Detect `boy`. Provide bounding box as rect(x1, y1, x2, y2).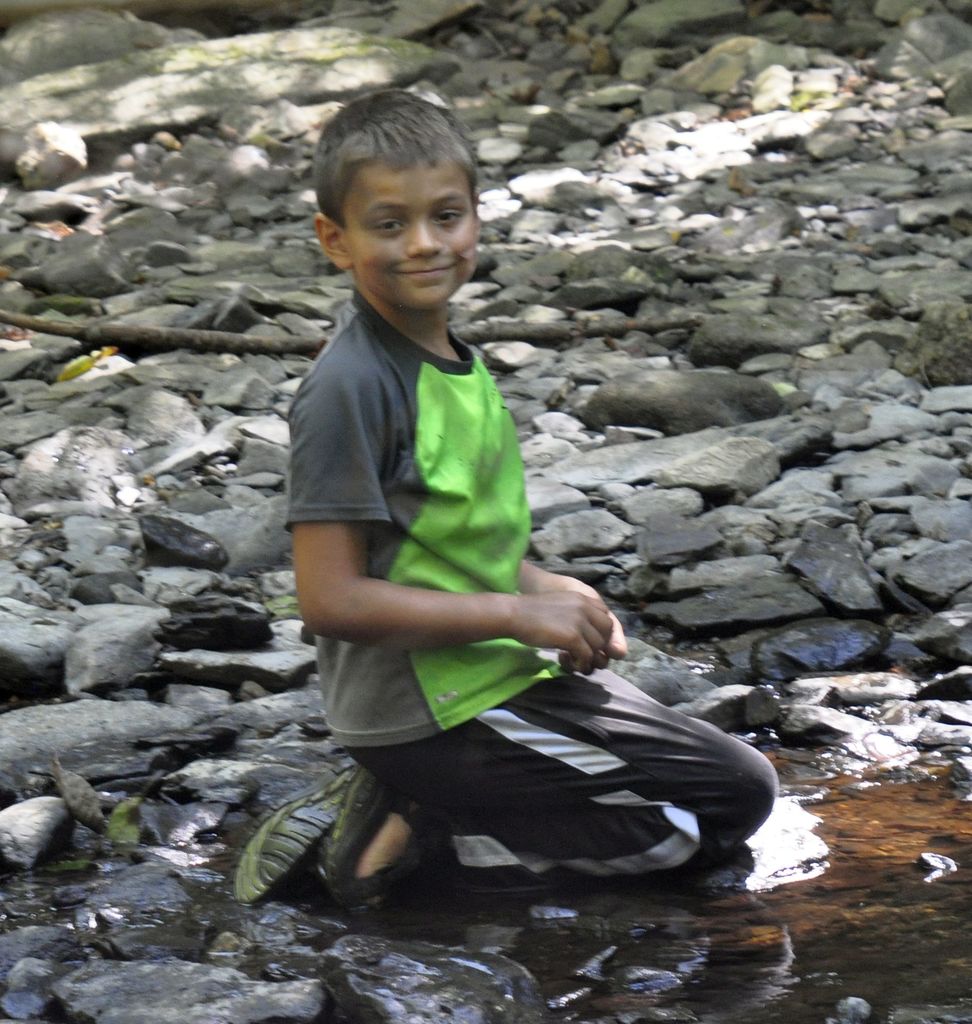
rect(235, 85, 773, 897).
